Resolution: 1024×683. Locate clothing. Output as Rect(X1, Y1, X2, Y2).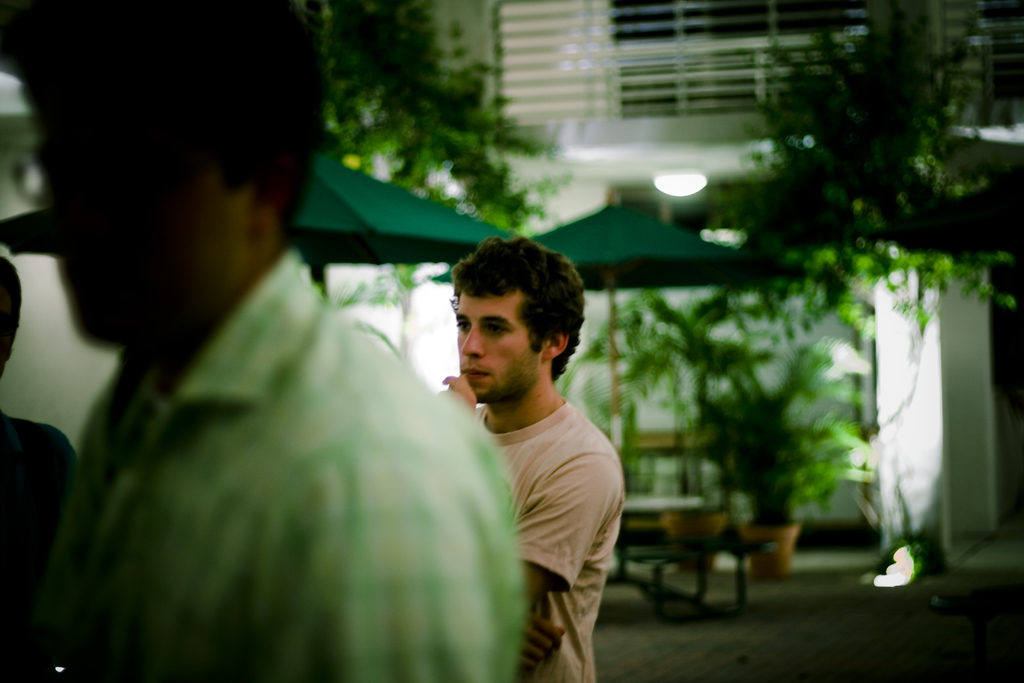
Rect(474, 394, 624, 682).
